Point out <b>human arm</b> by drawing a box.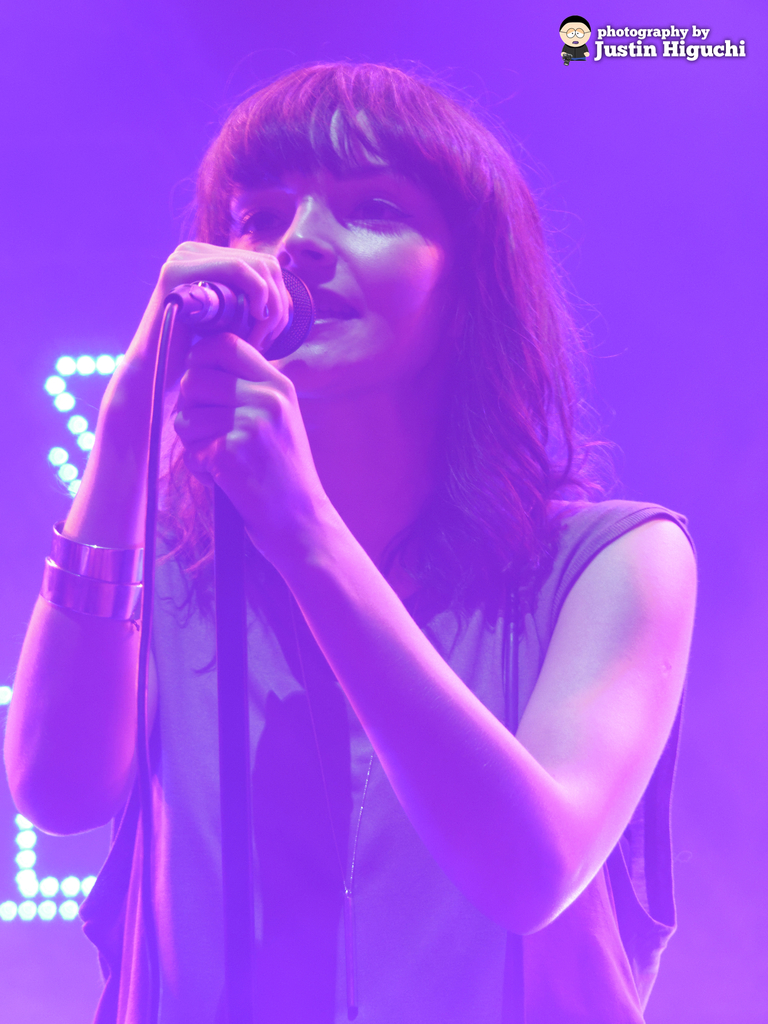
rect(25, 232, 226, 943).
